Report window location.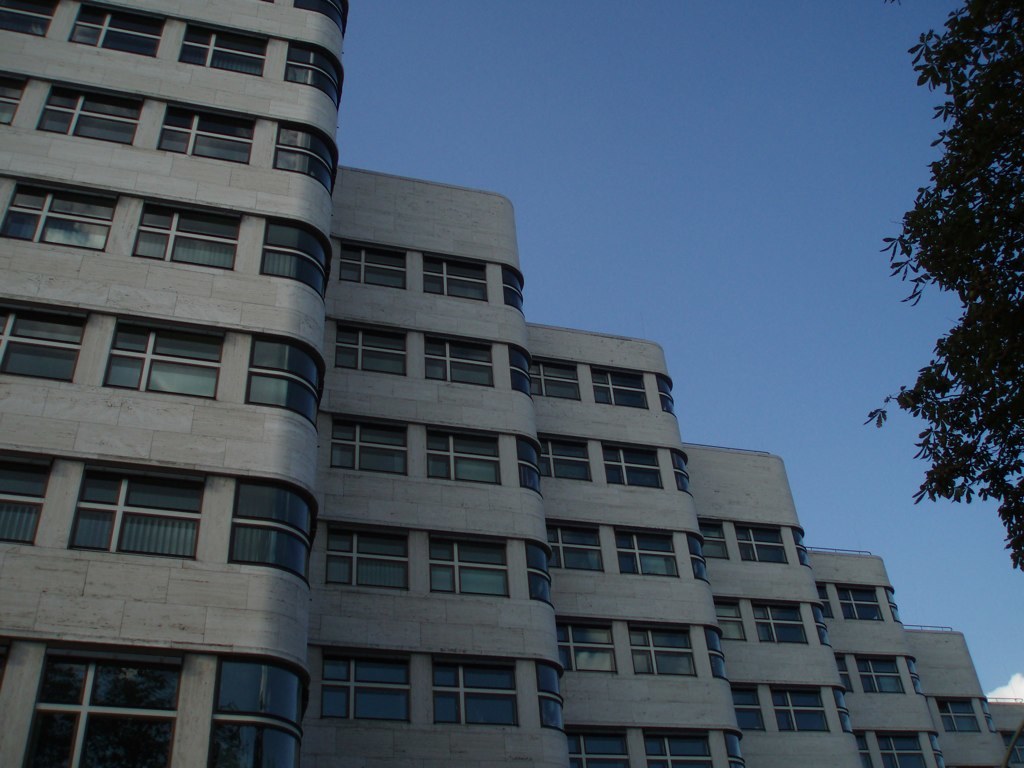
Report: rect(548, 611, 623, 683).
